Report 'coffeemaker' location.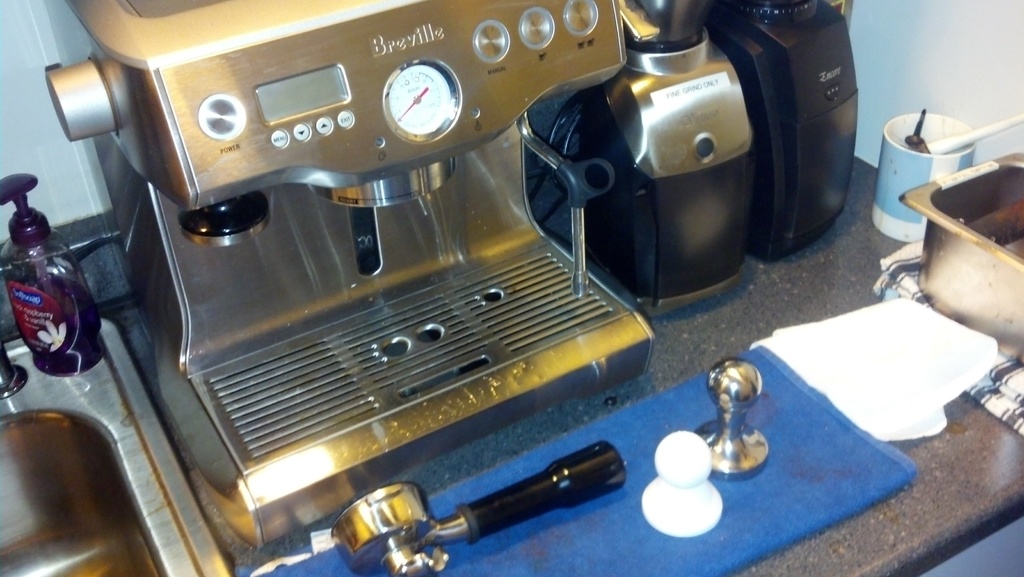
Report: x1=31 y1=0 x2=666 y2=555.
